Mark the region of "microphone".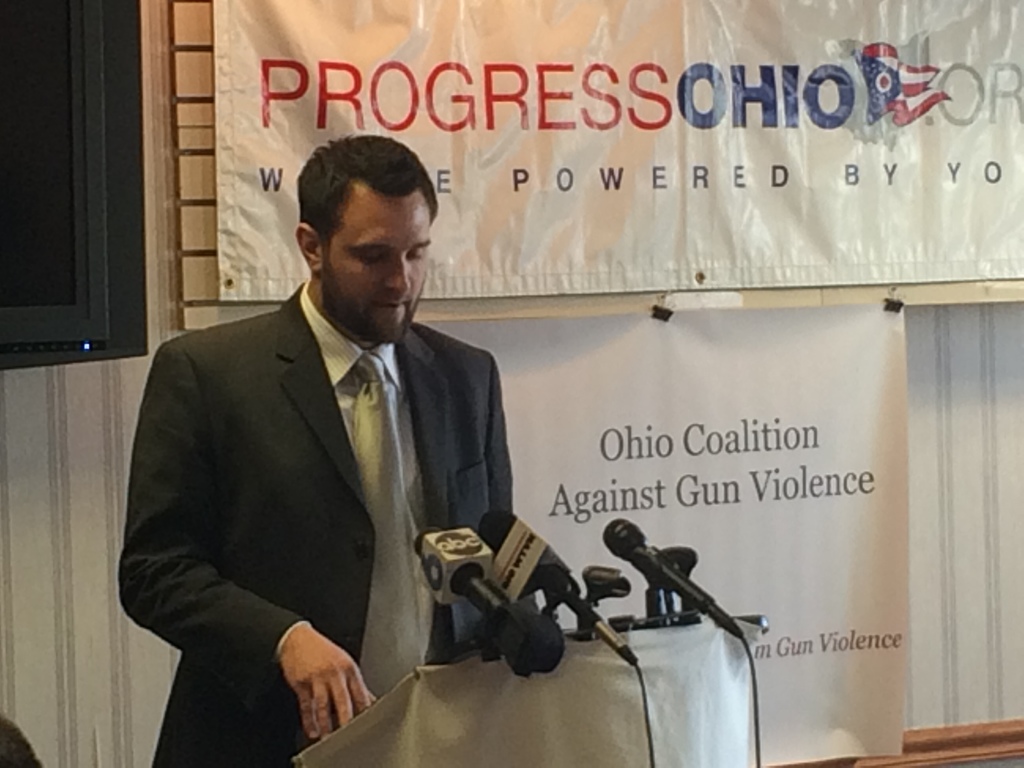
Region: (x1=404, y1=523, x2=509, y2=617).
